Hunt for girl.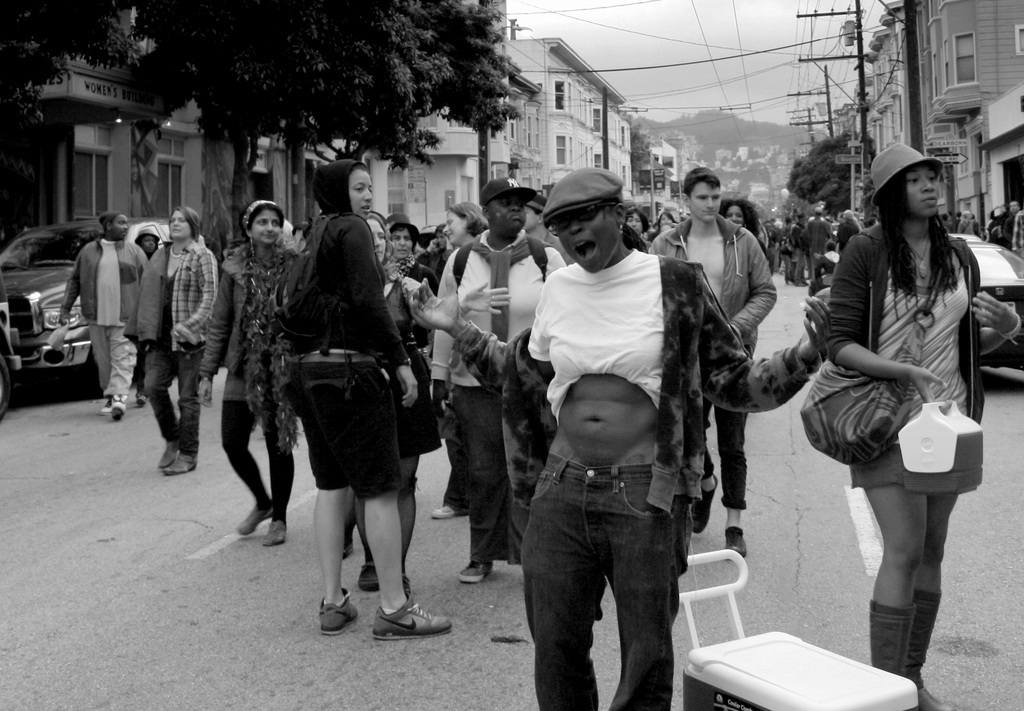
Hunted down at {"x1": 194, "y1": 198, "x2": 304, "y2": 547}.
